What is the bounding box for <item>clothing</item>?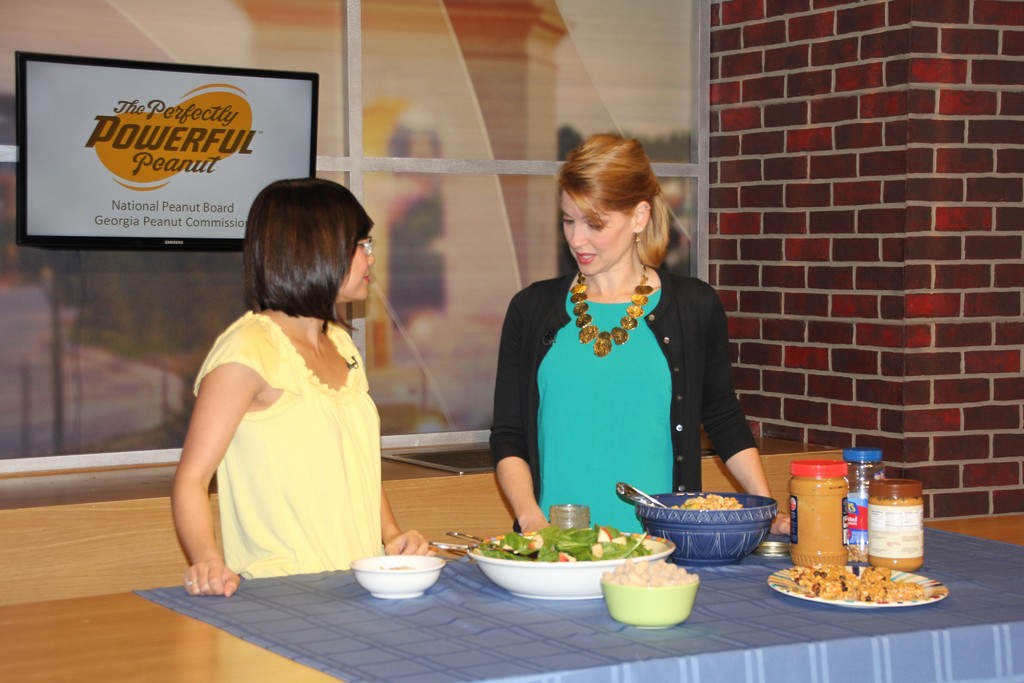
(x1=483, y1=263, x2=776, y2=549).
